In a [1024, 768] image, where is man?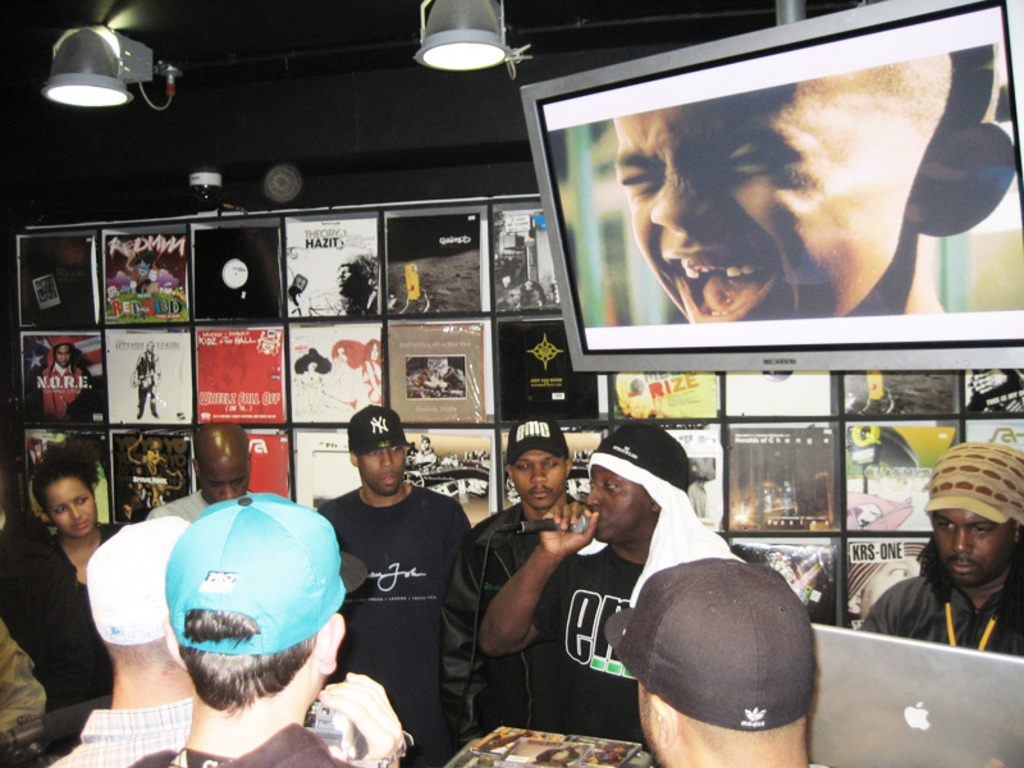
[left=333, top=394, right=483, bottom=767].
